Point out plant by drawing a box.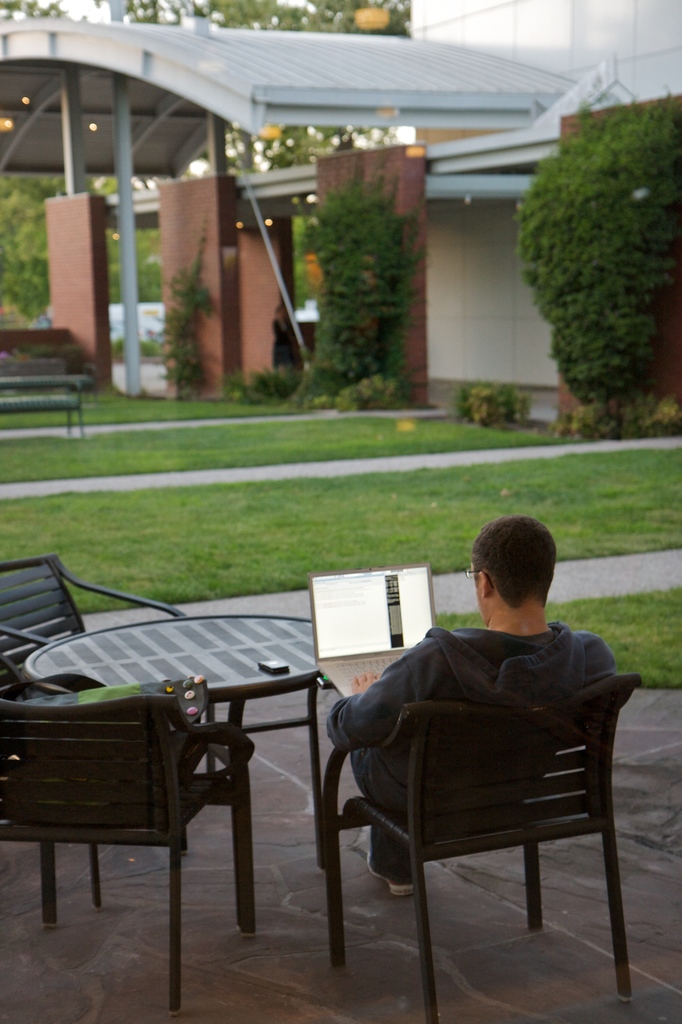
pyautogui.locateOnScreen(0, 402, 624, 488).
